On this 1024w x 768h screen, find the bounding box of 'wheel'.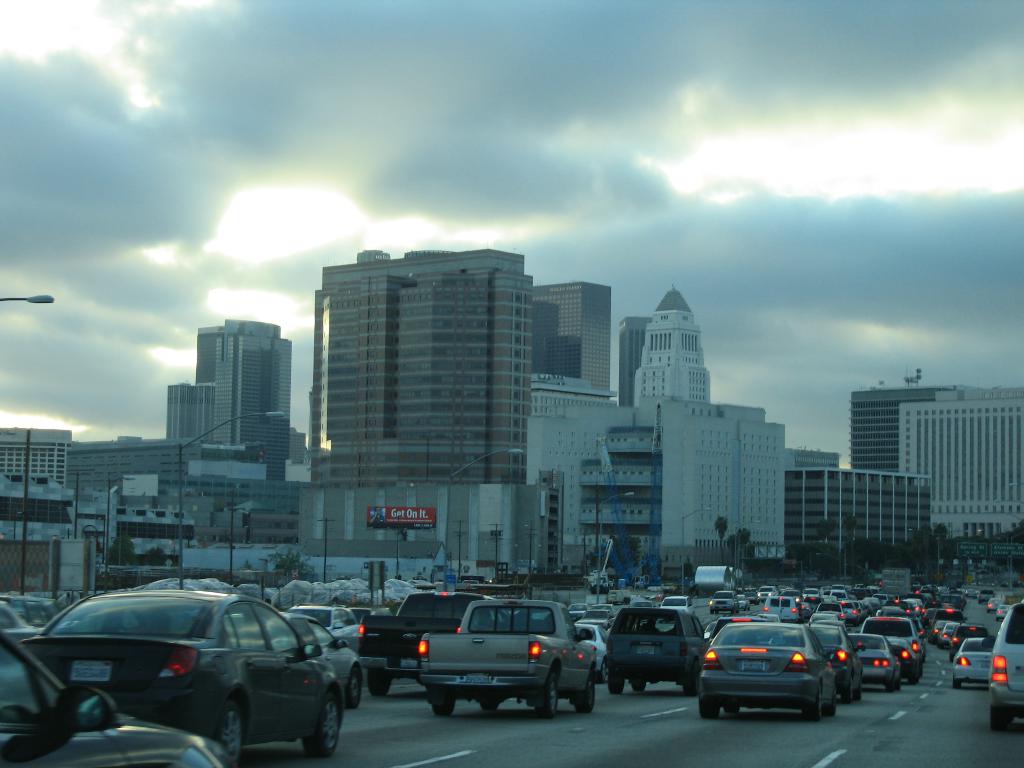
Bounding box: box(600, 660, 614, 684).
